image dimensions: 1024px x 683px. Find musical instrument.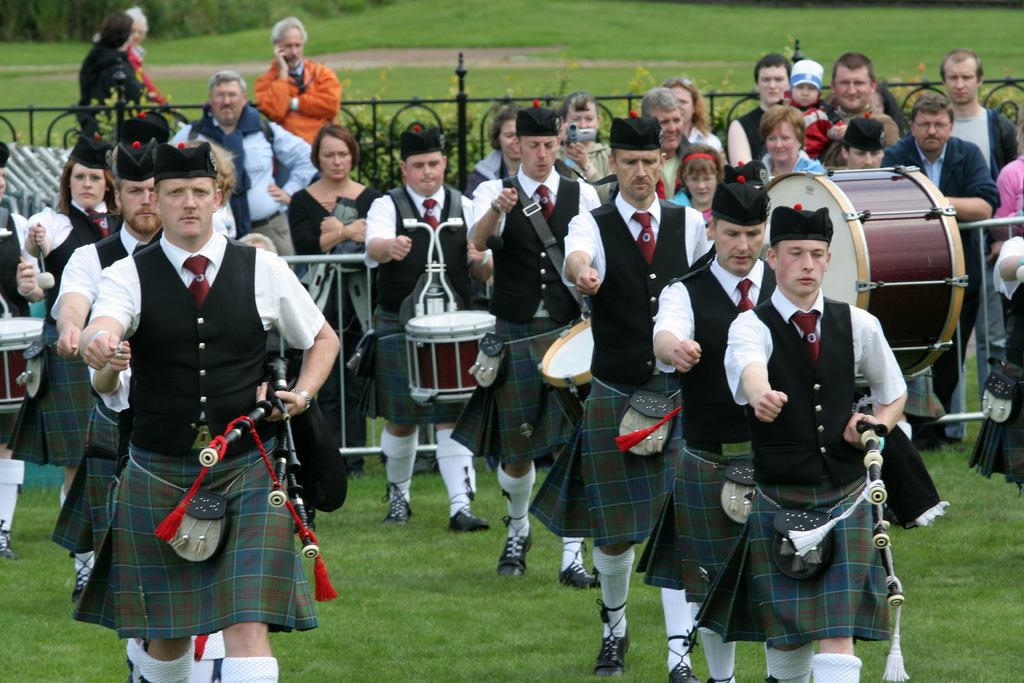
(766, 162, 967, 383).
